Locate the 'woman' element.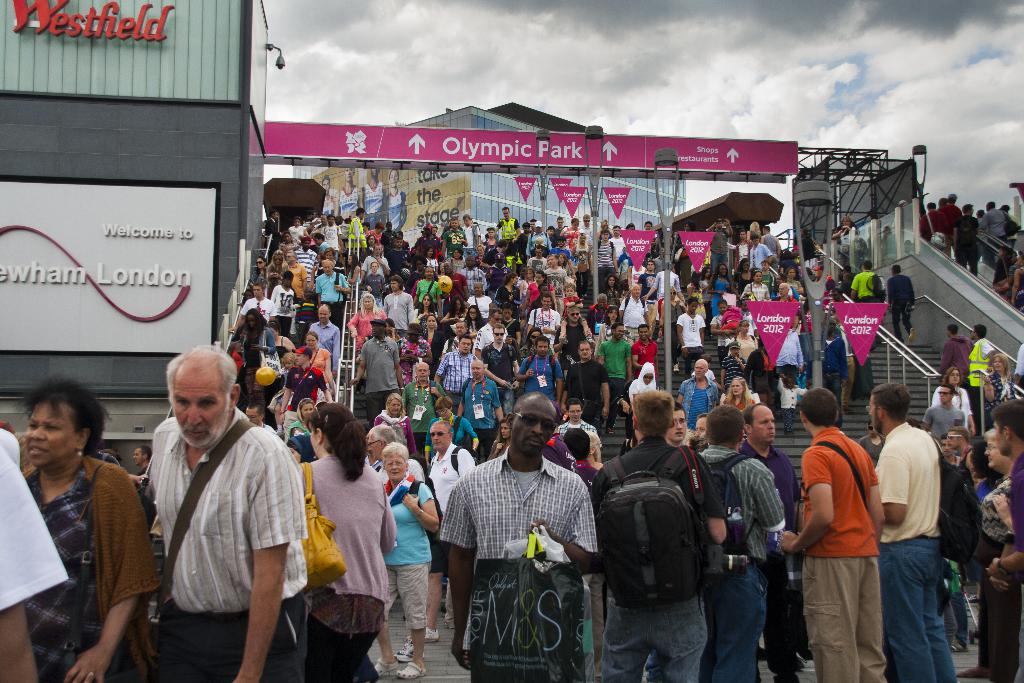
Element bbox: select_region(419, 312, 446, 366).
